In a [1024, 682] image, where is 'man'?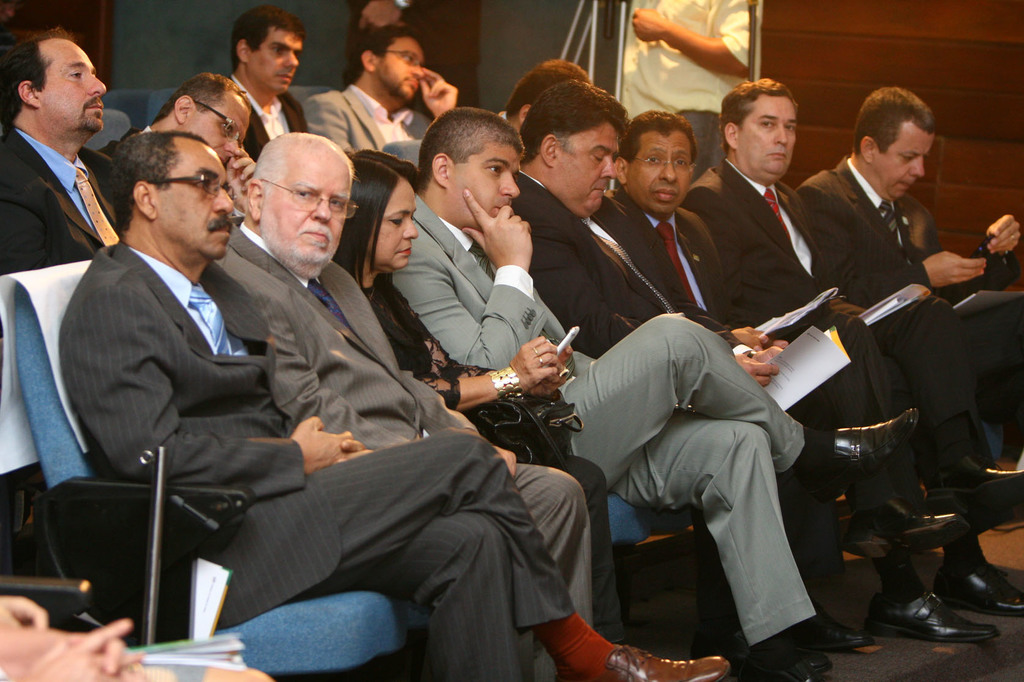
crop(621, 0, 751, 127).
